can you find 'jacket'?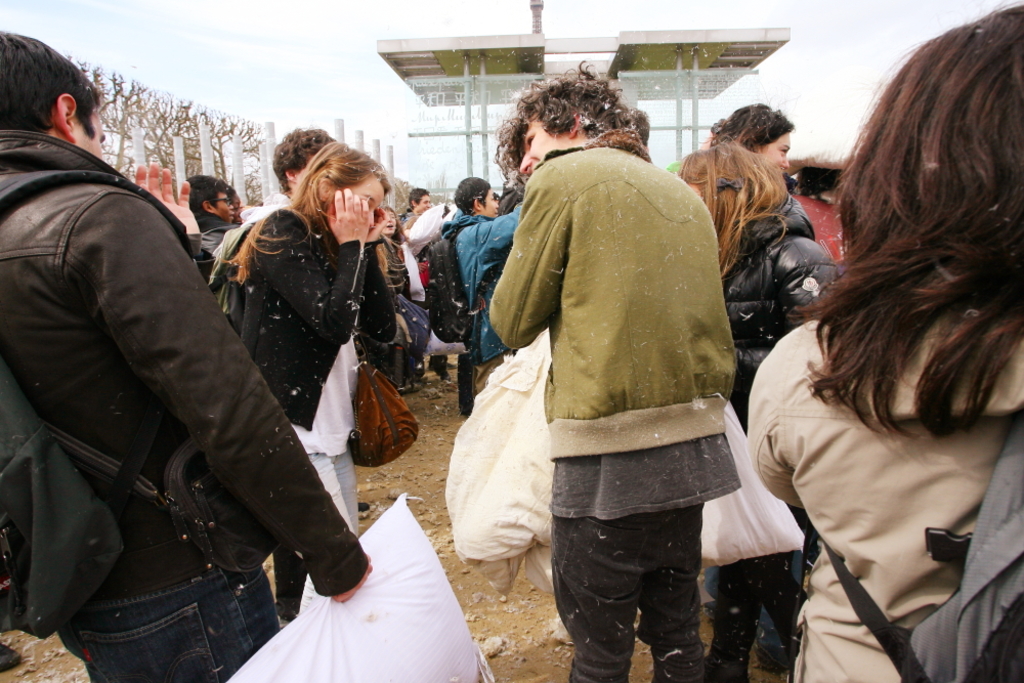
Yes, bounding box: {"x1": 220, "y1": 199, "x2": 391, "y2": 422}.
